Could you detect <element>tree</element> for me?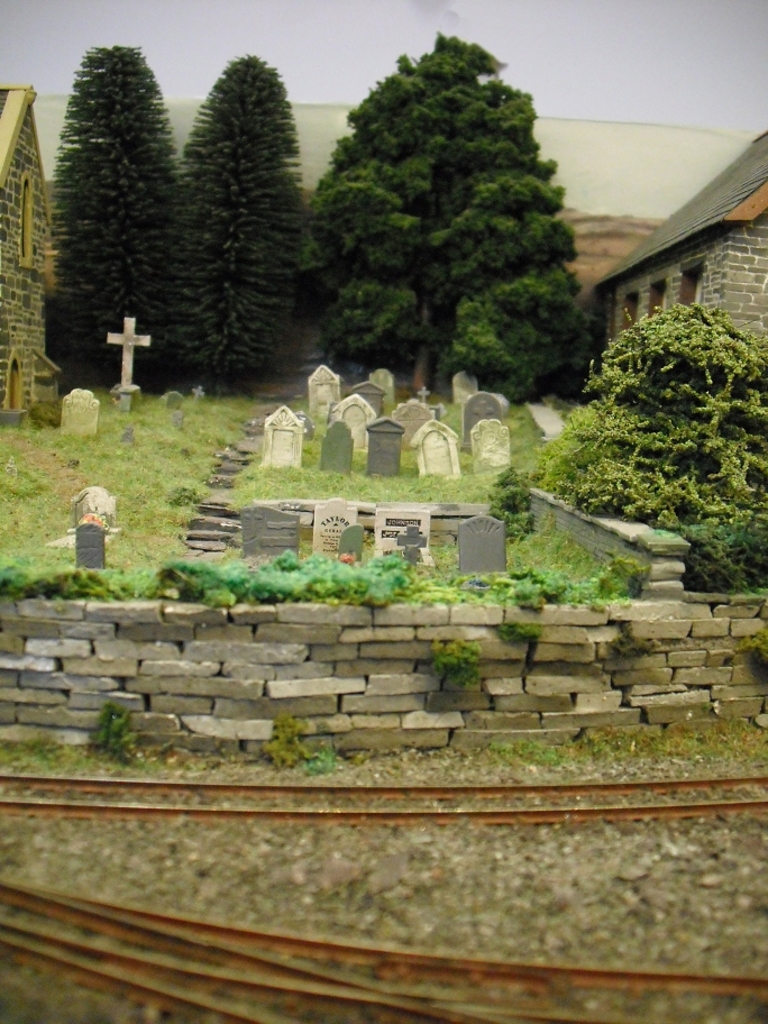
Detection result: {"left": 33, "top": 36, "right": 191, "bottom": 391}.
